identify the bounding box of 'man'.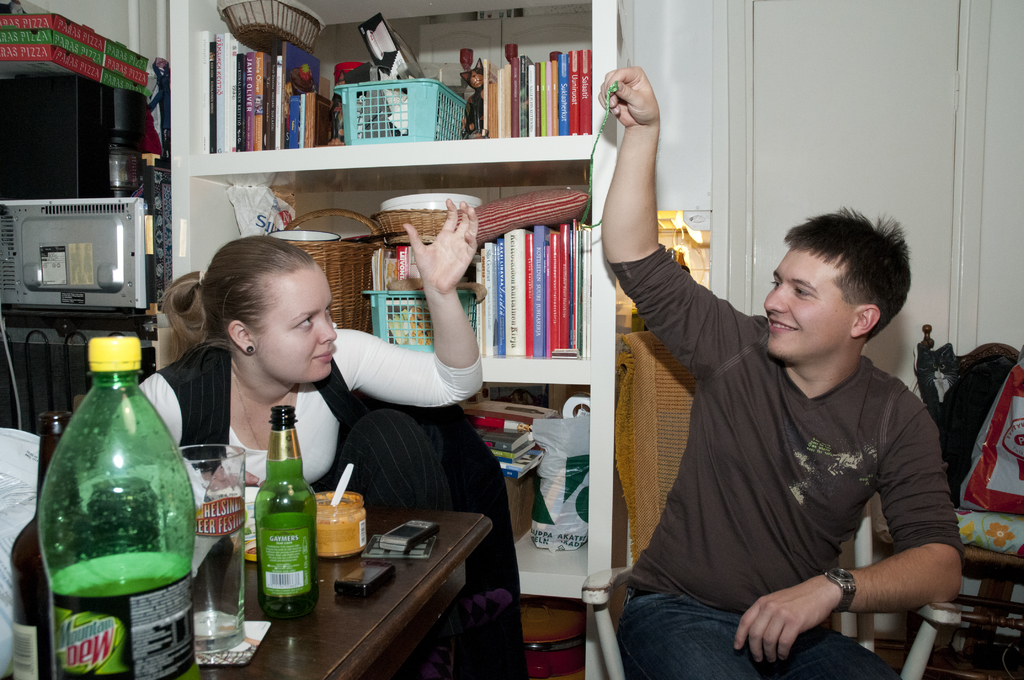
region(598, 68, 964, 679).
